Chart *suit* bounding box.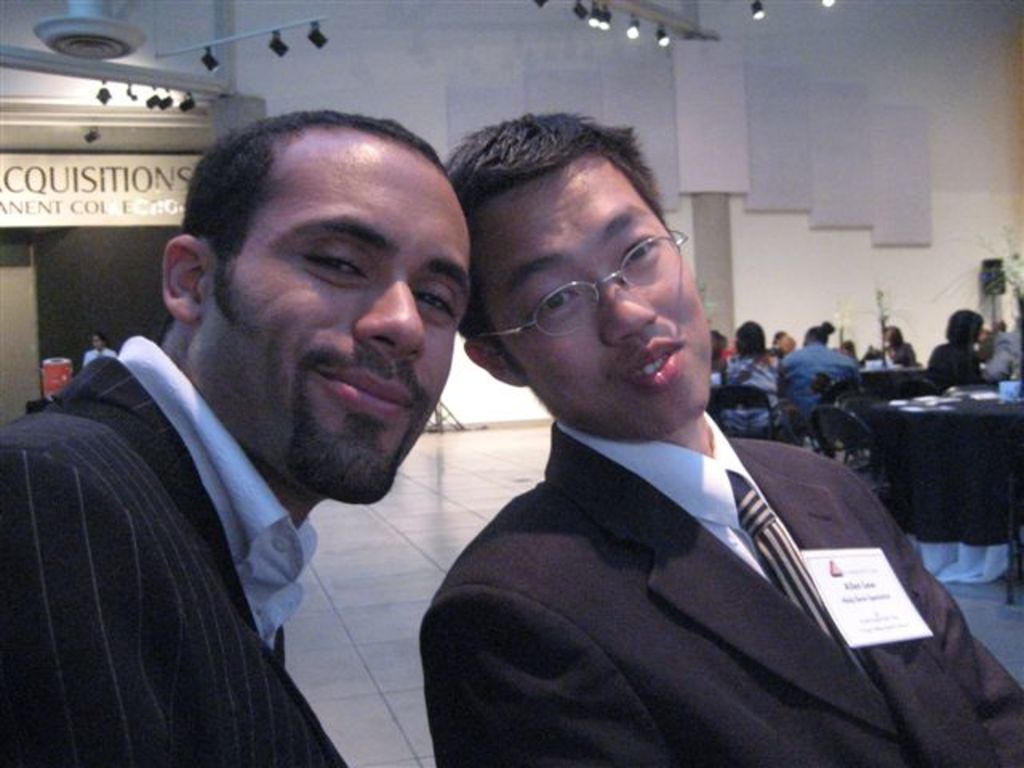
Charted: x1=418, y1=418, x2=1022, y2=766.
